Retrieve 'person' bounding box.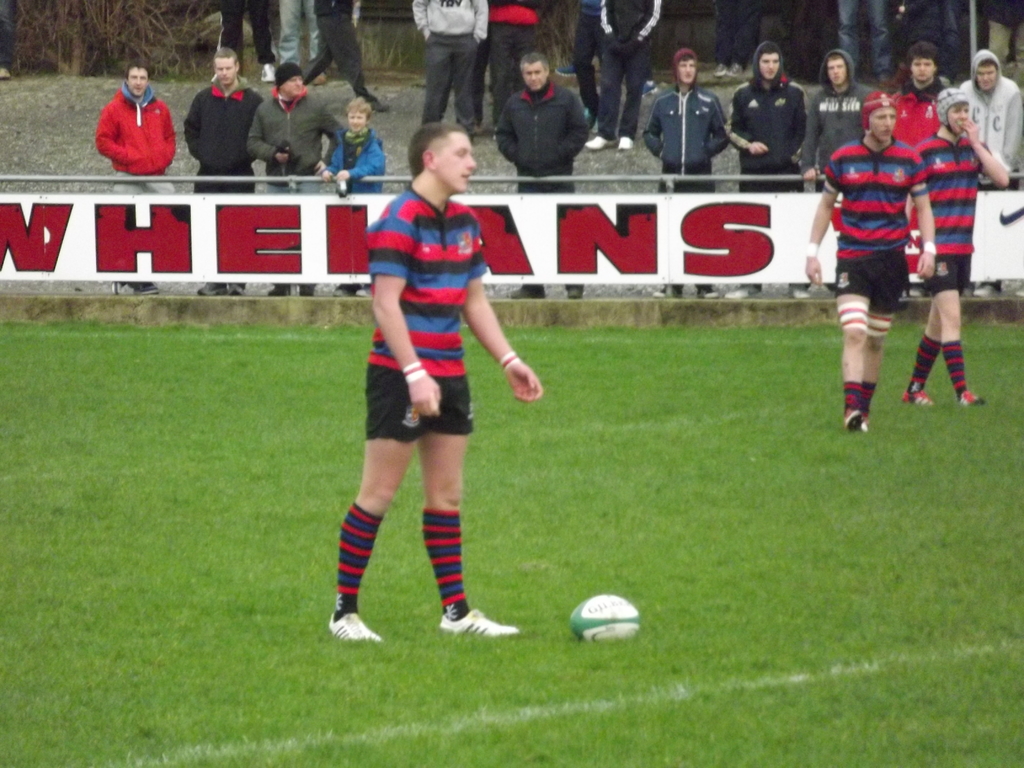
Bounding box: bbox(324, 93, 387, 195).
